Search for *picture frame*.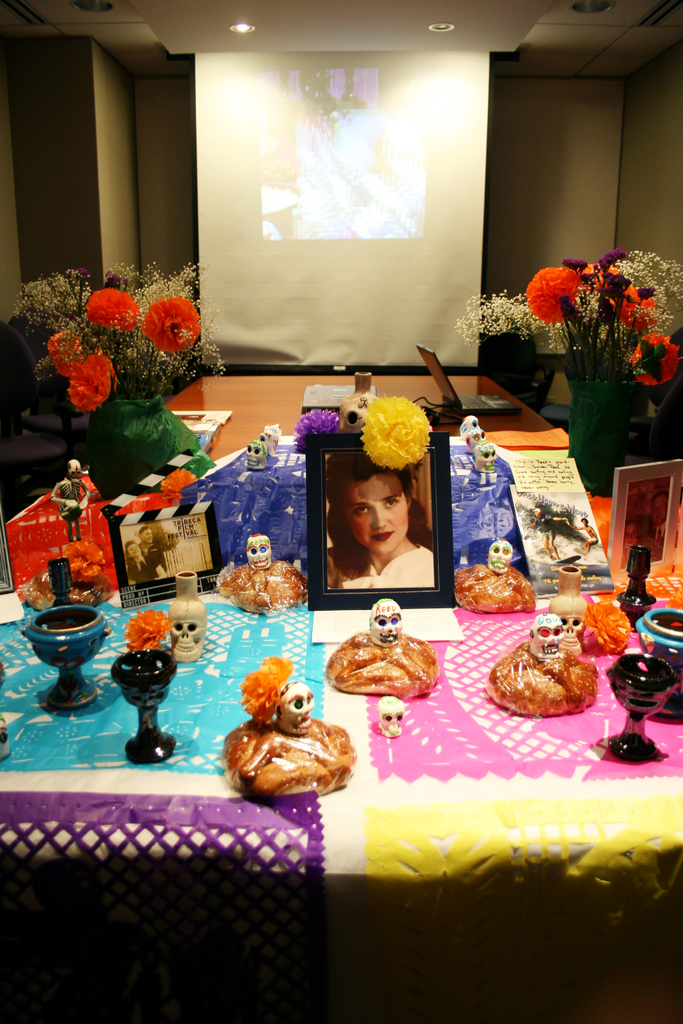
Found at box(304, 420, 457, 604).
